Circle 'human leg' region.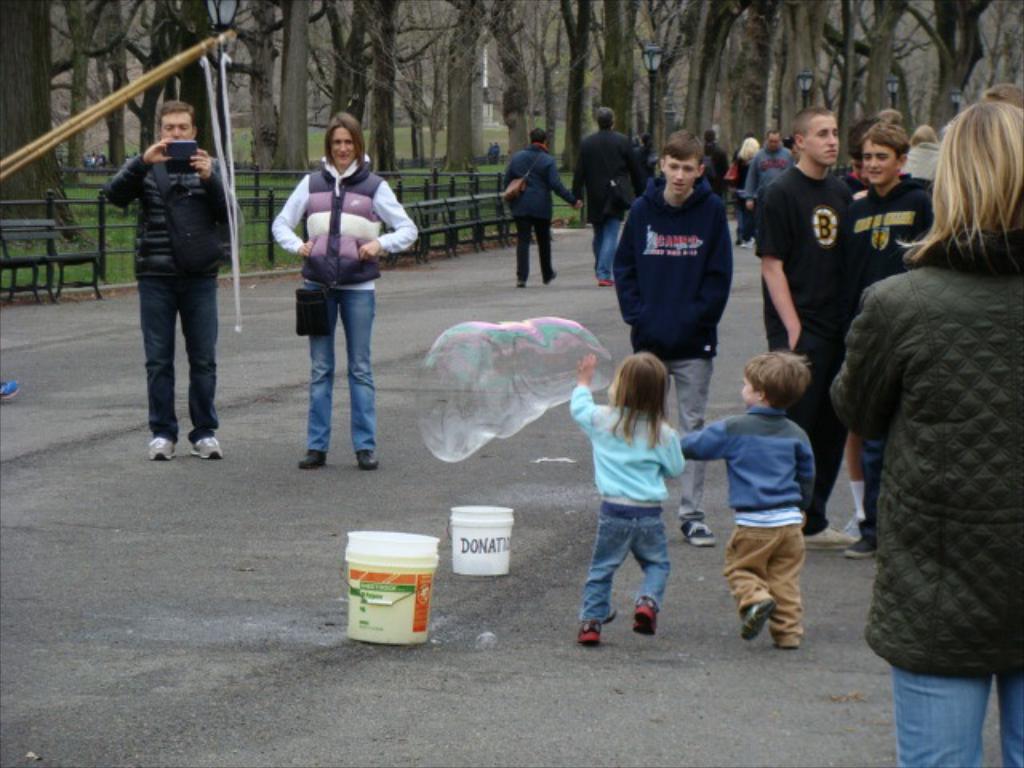
Region: detection(512, 219, 530, 285).
